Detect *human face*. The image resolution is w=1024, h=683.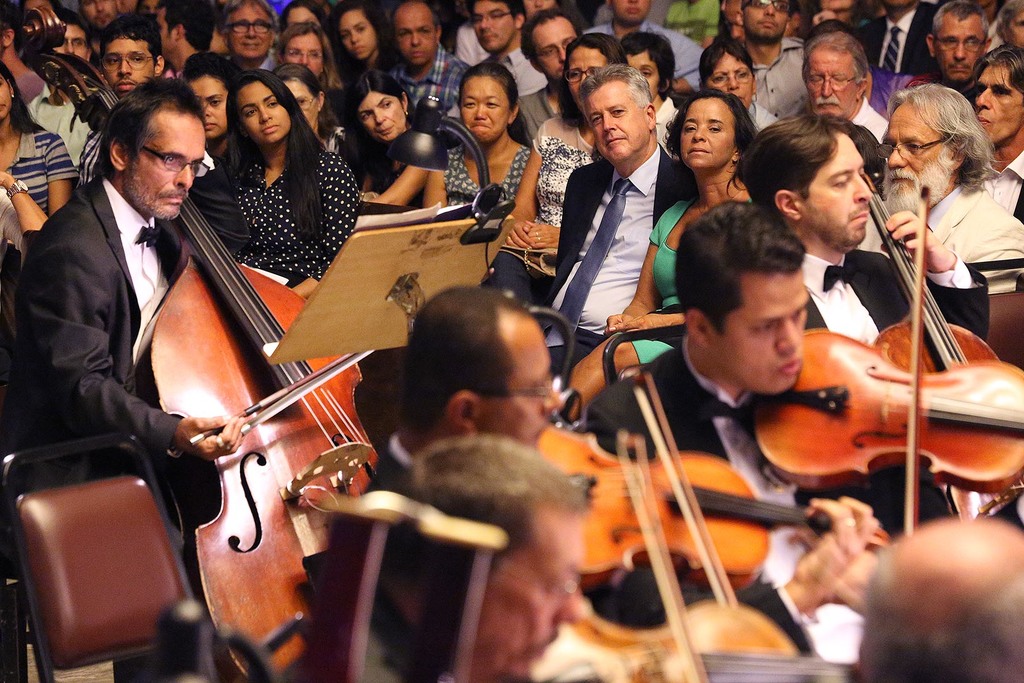
left=977, top=63, right=1018, bottom=148.
